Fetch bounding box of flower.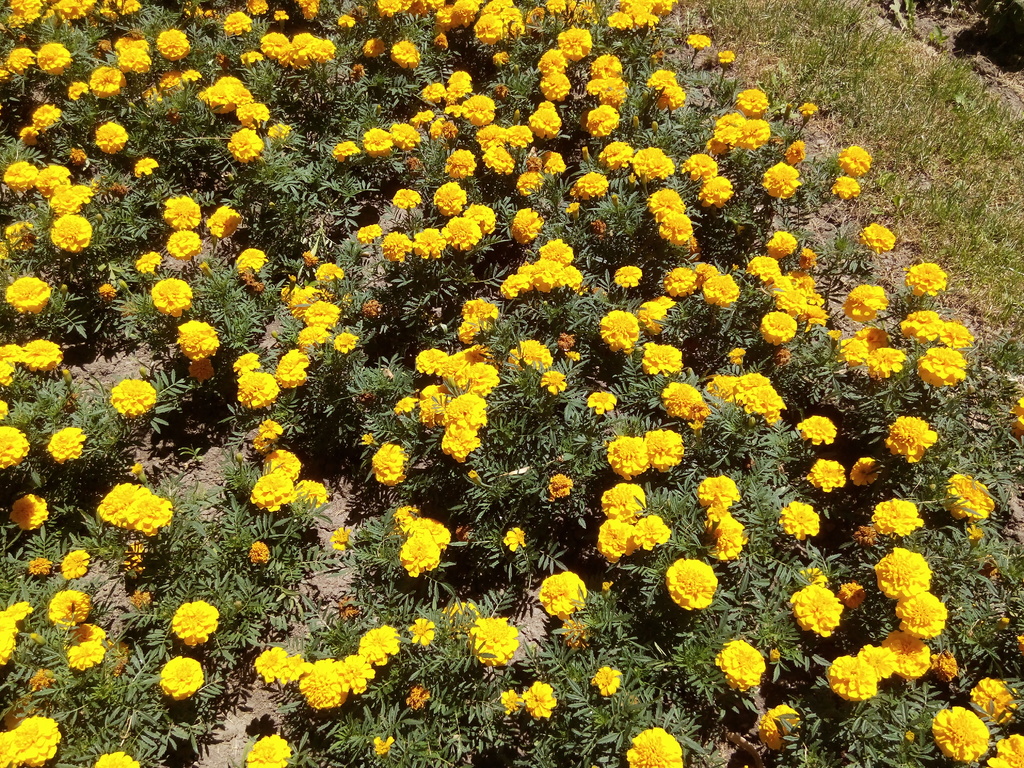
Bbox: region(882, 632, 928, 685).
